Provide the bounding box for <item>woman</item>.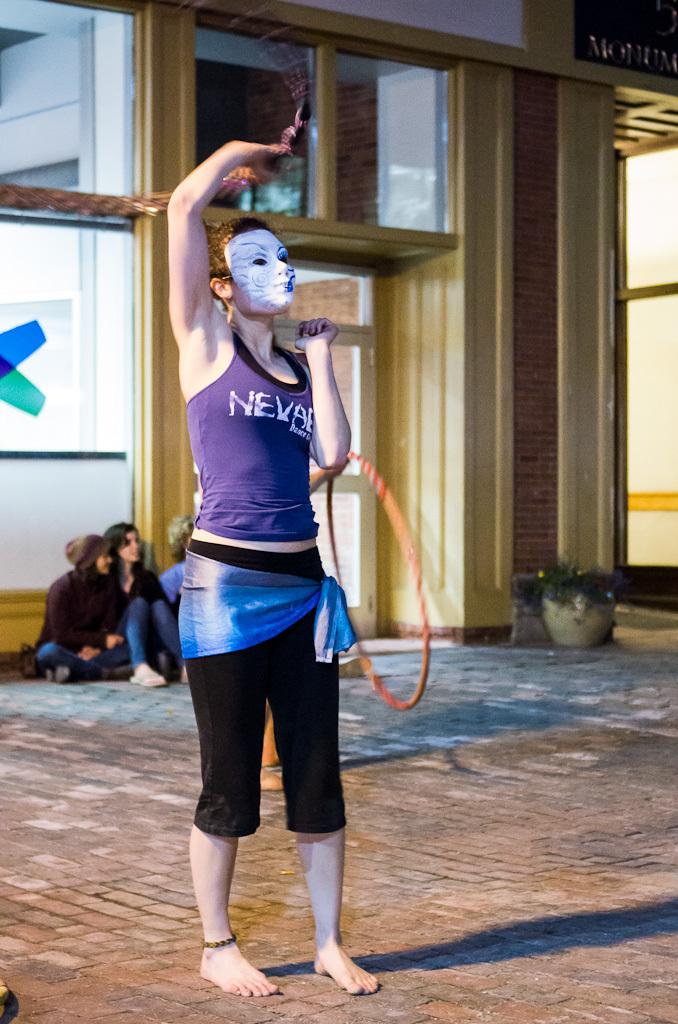
pyautogui.locateOnScreen(125, 206, 396, 990).
